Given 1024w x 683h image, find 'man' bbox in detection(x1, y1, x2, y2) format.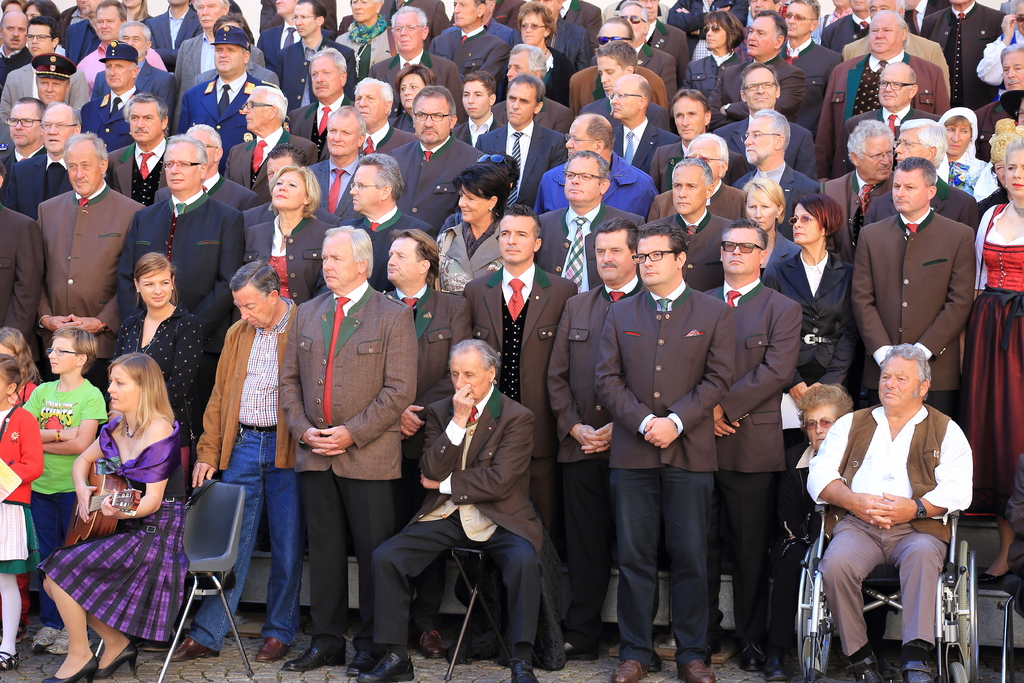
detection(4, 17, 72, 100).
